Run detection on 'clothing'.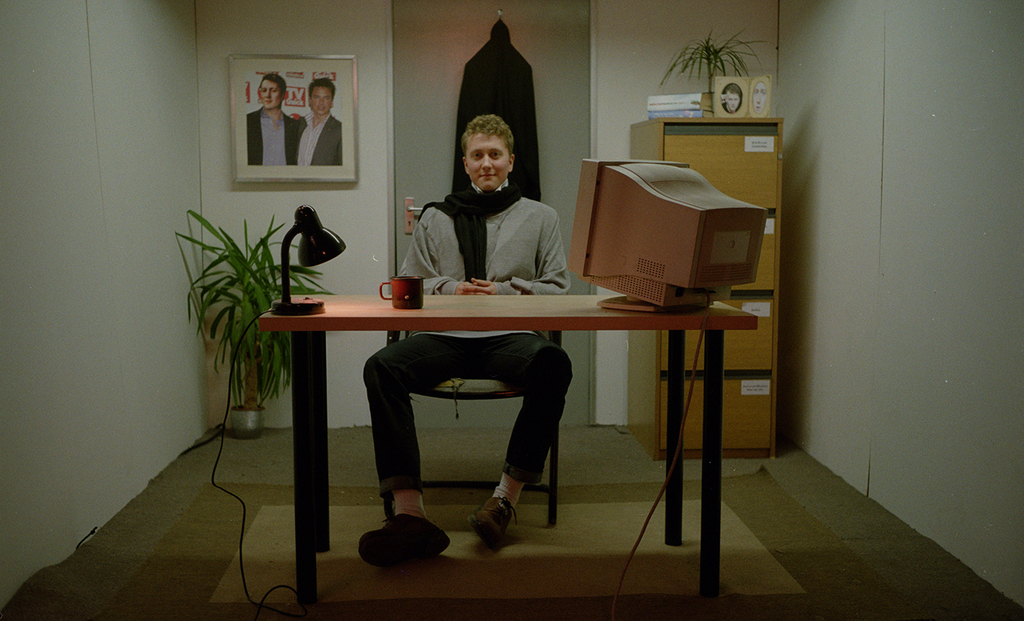
Result: l=293, t=104, r=343, b=165.
